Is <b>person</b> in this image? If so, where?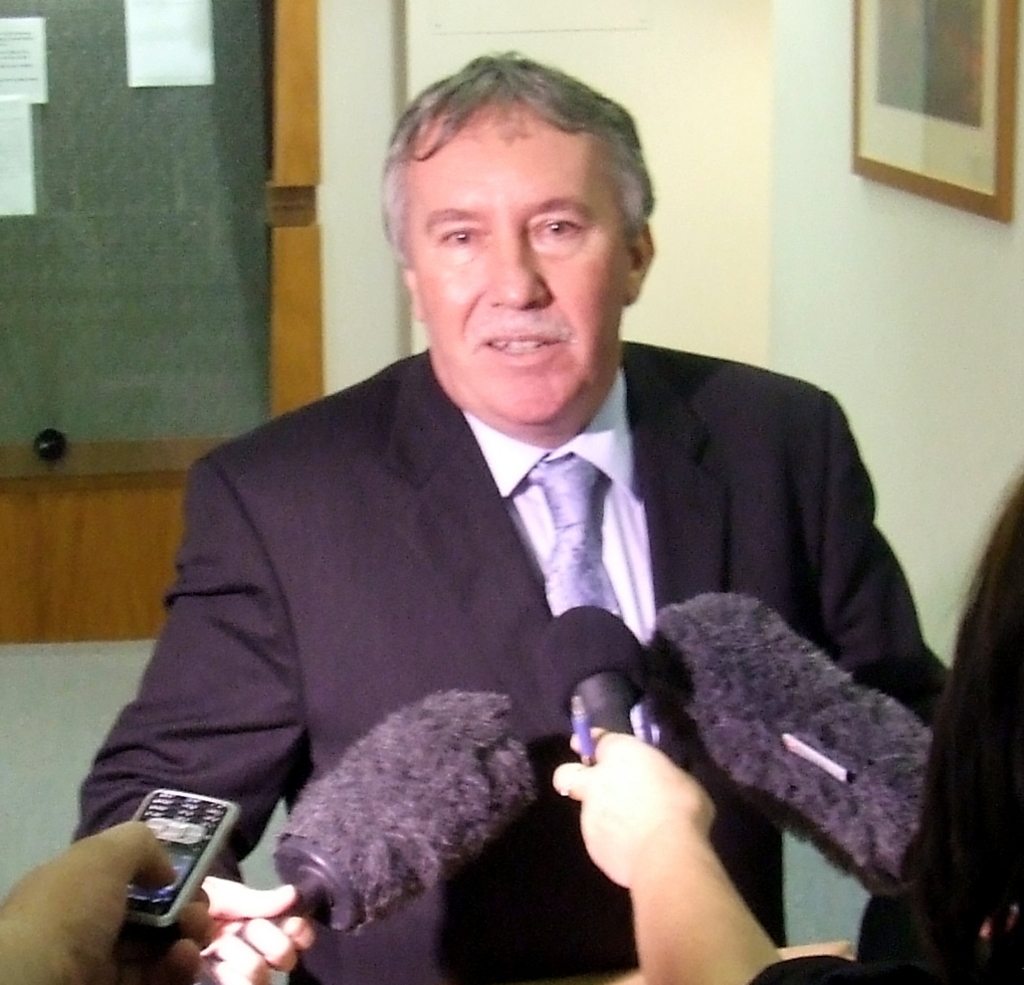
Yes, at x1=131, y1=86, x2=974, y2=975.
